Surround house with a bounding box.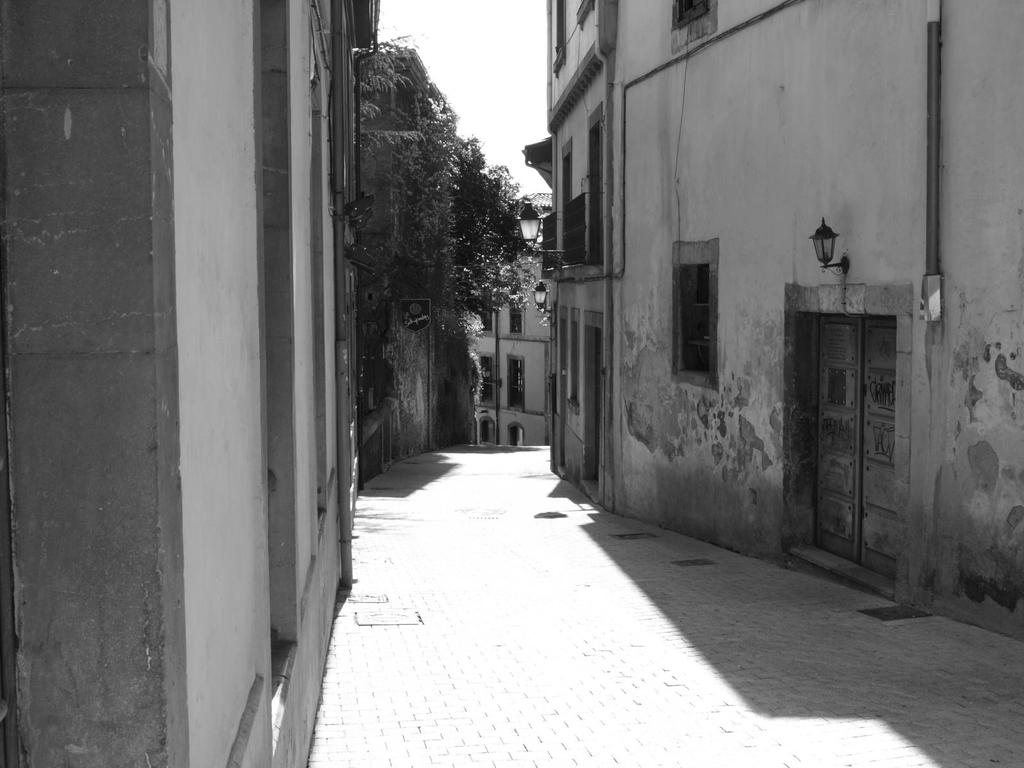
[0,0,388,767].
